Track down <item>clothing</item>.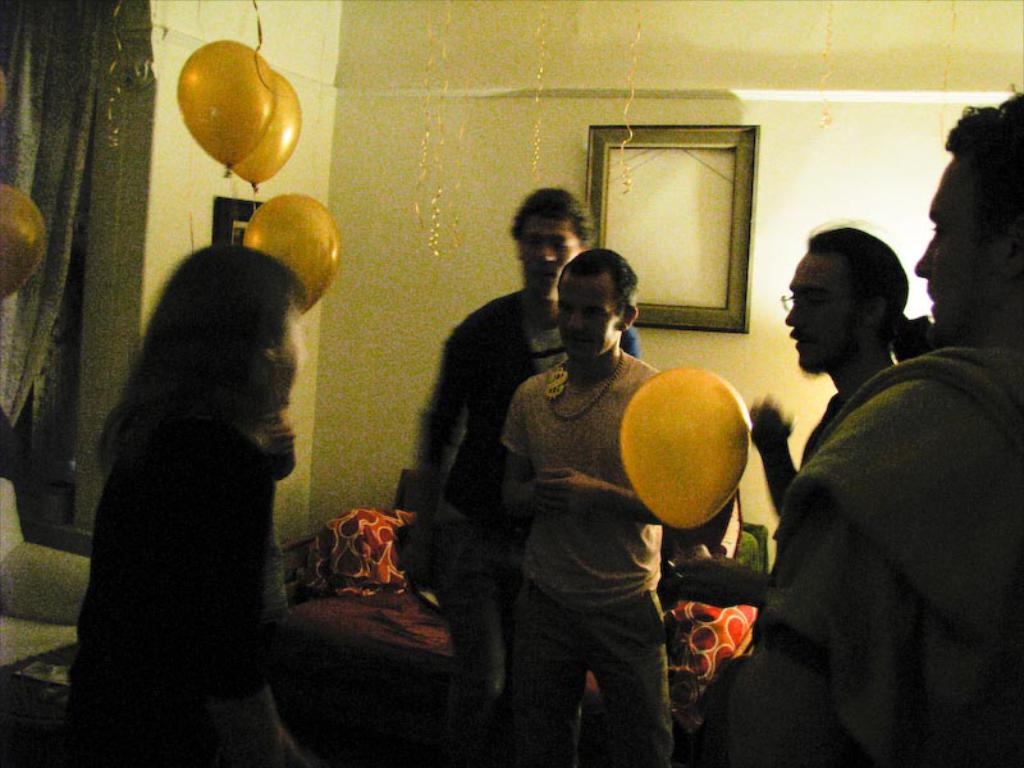
Tracked to box(696, 335, 1021, 767).
